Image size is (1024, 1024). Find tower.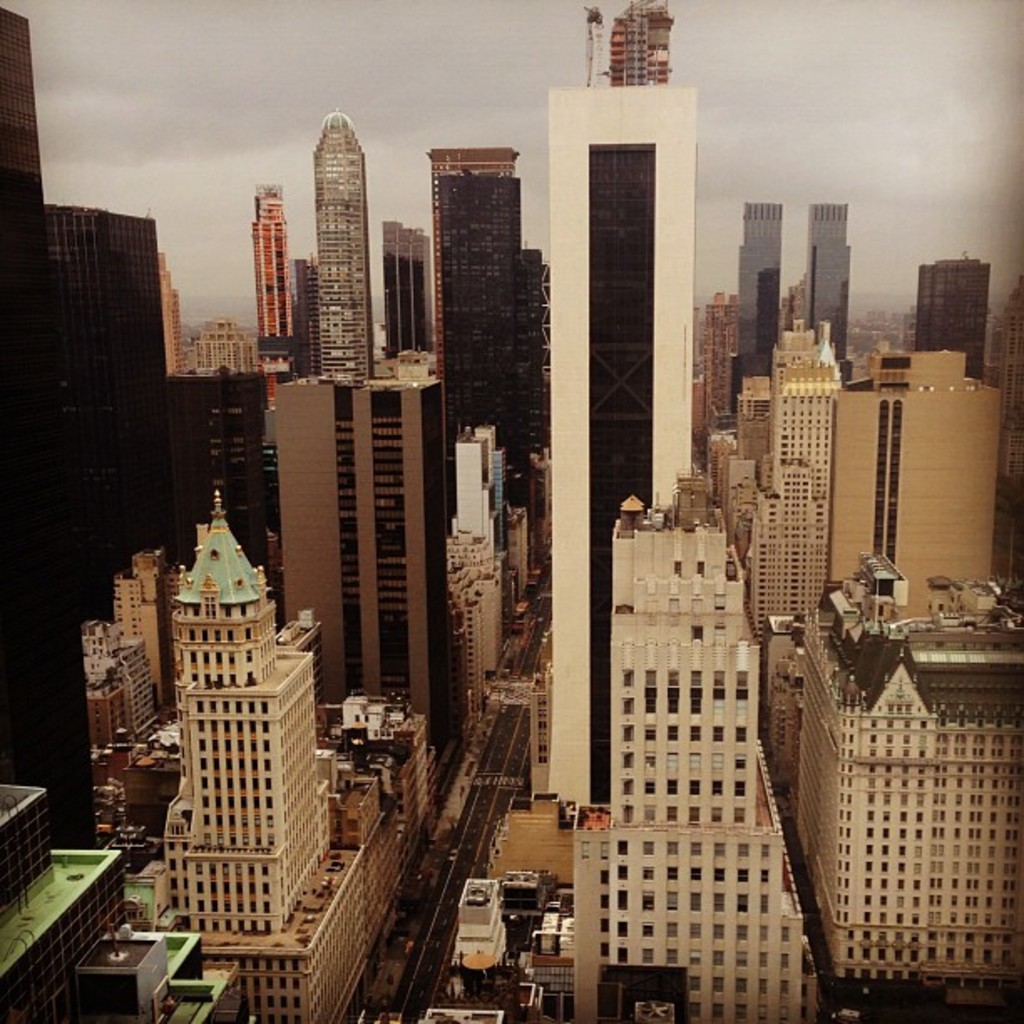
<box>310,109,368,380</box>.
